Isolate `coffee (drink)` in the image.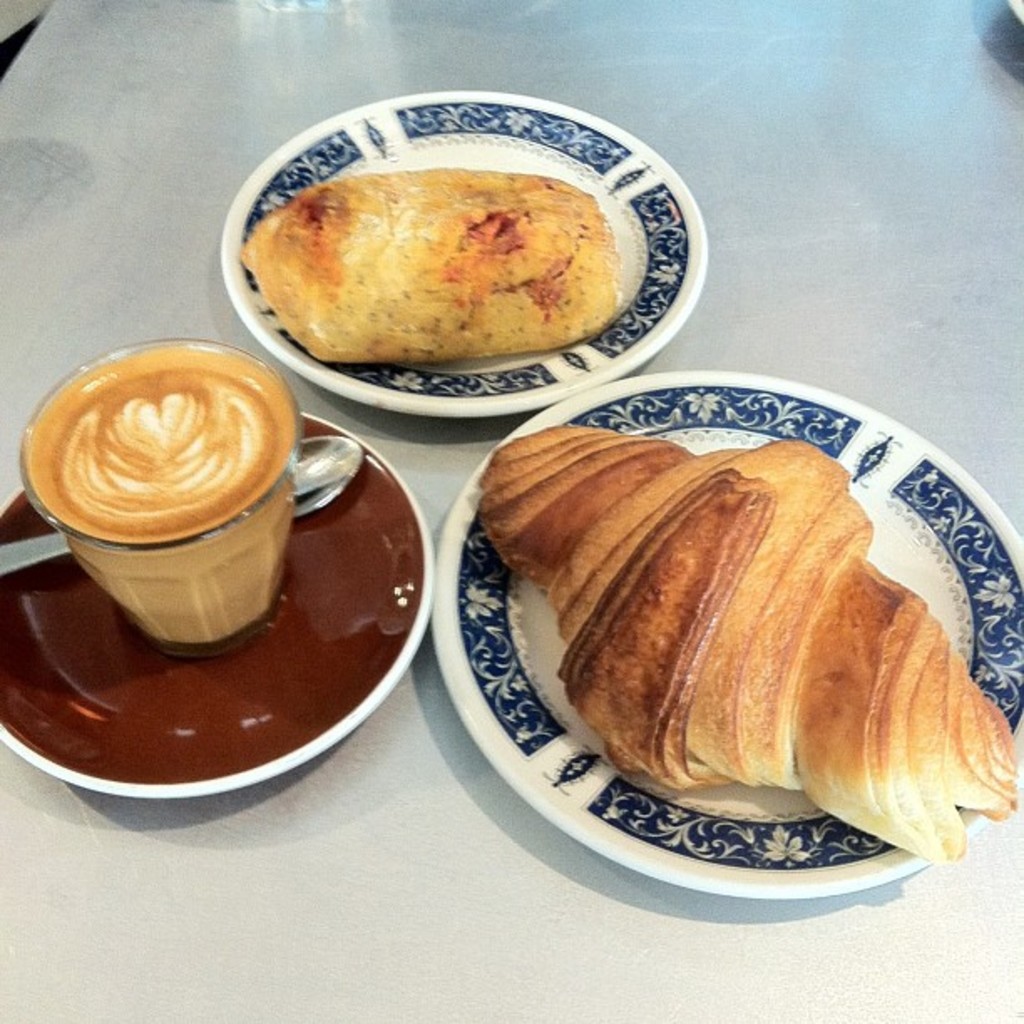
Isolated region: pyautogui.locateOnScreen(20, 345, 303, 664).
